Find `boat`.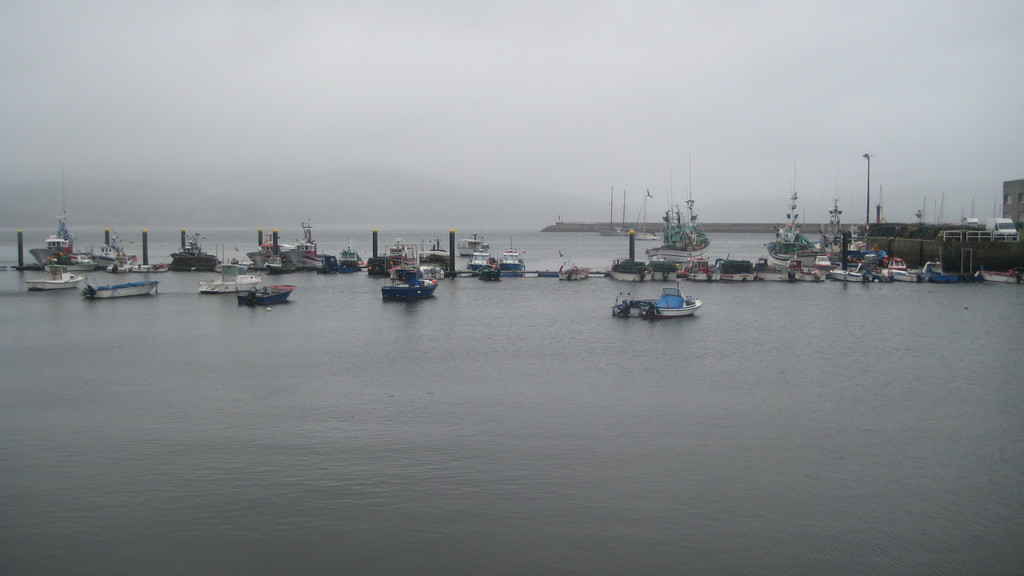
(374,242,436,310).
